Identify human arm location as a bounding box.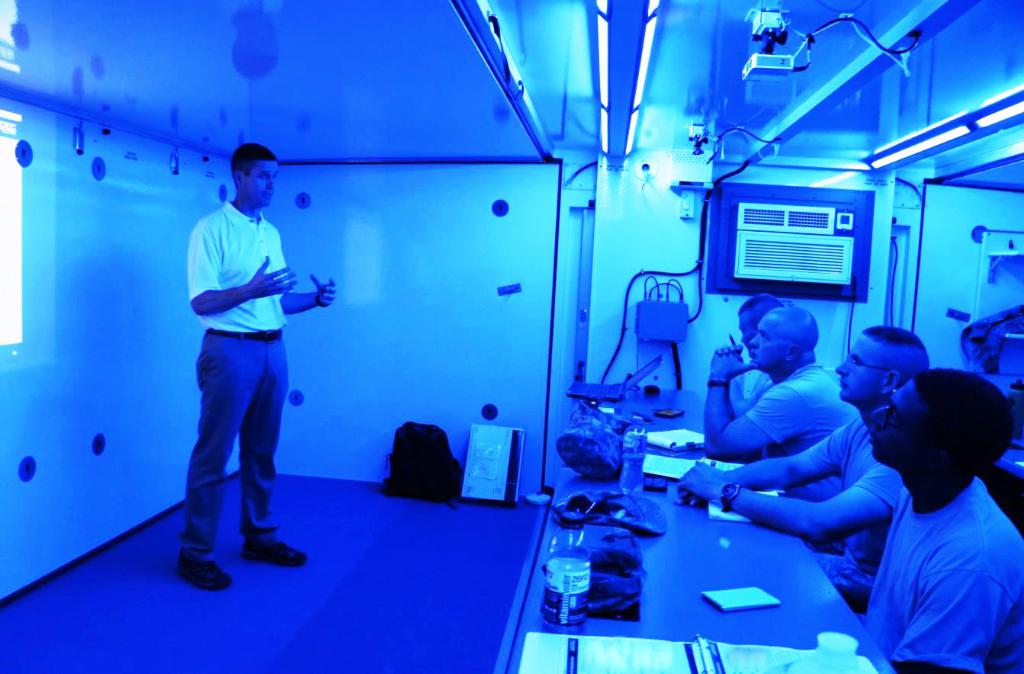
rect(705, 339, 808, 464).
